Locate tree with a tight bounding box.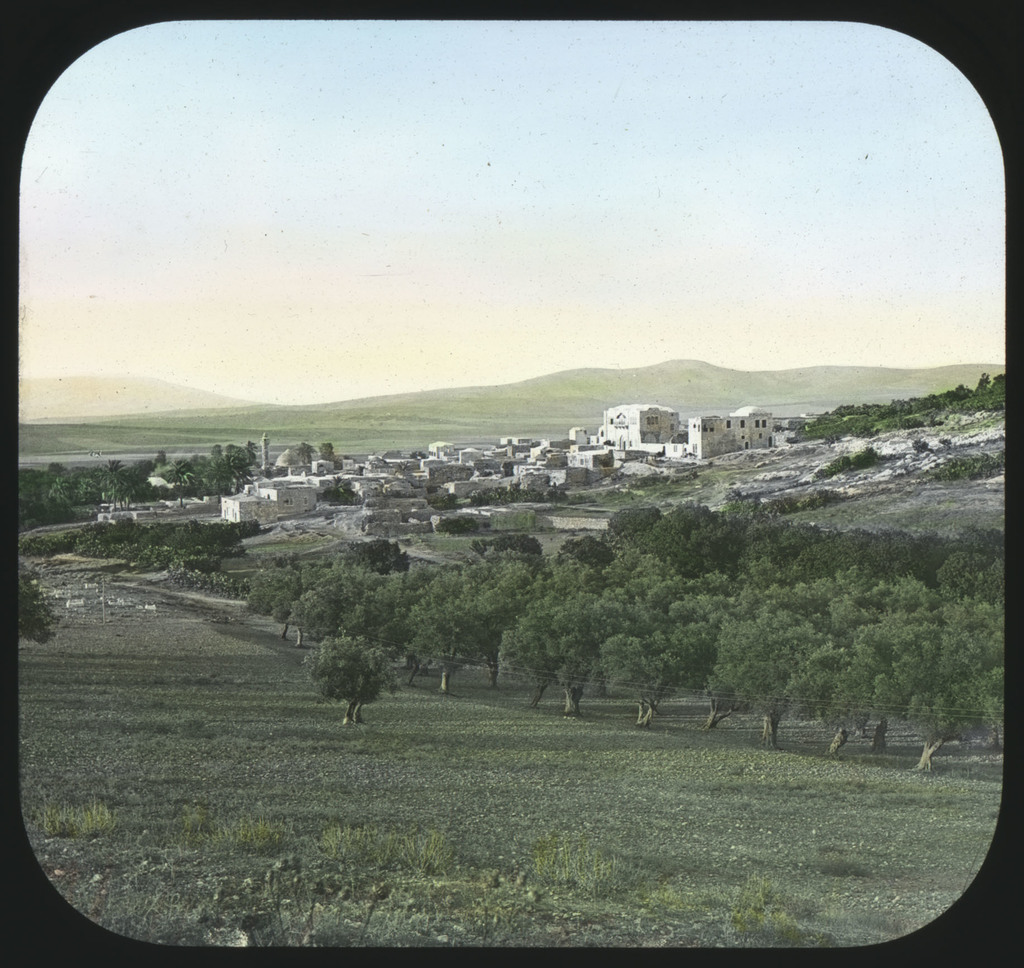
319, 485, 359, 519.
